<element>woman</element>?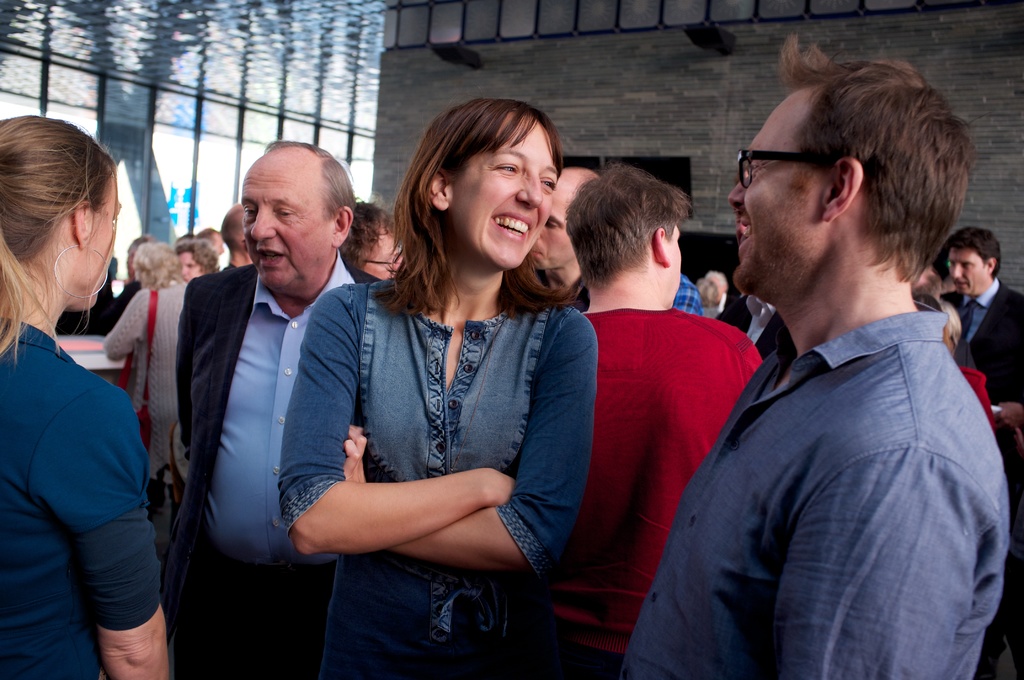
<bbox>264, 111, 598, 676</bbox>
